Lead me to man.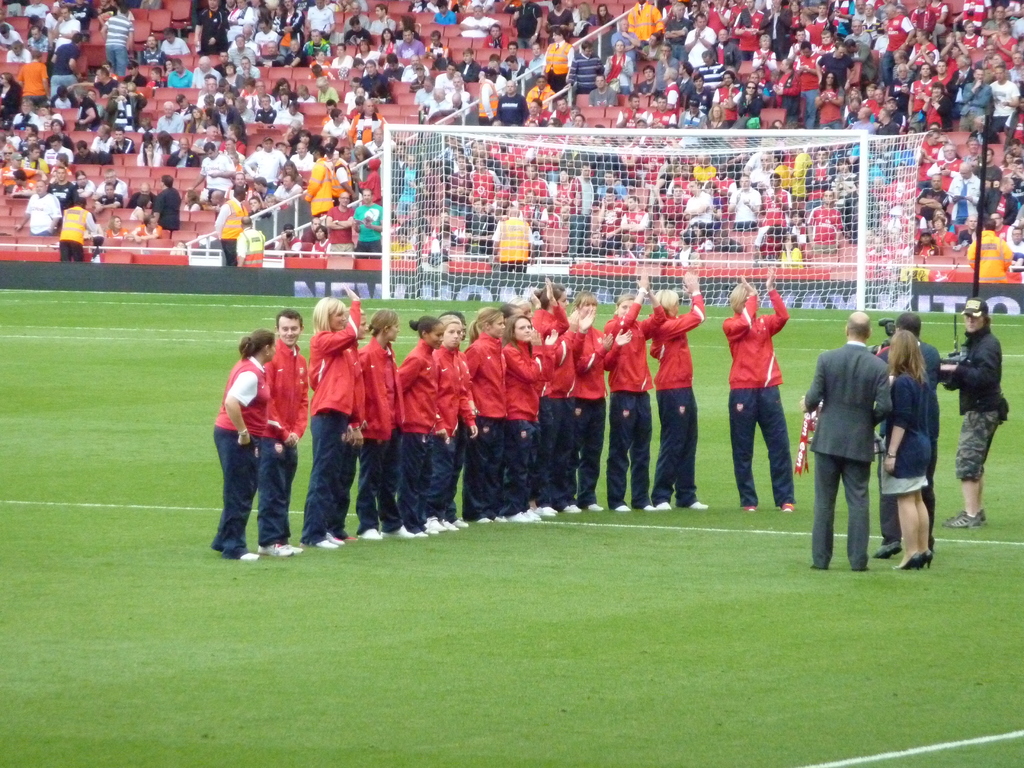
Lead to box(876, 0, 913, 88).
